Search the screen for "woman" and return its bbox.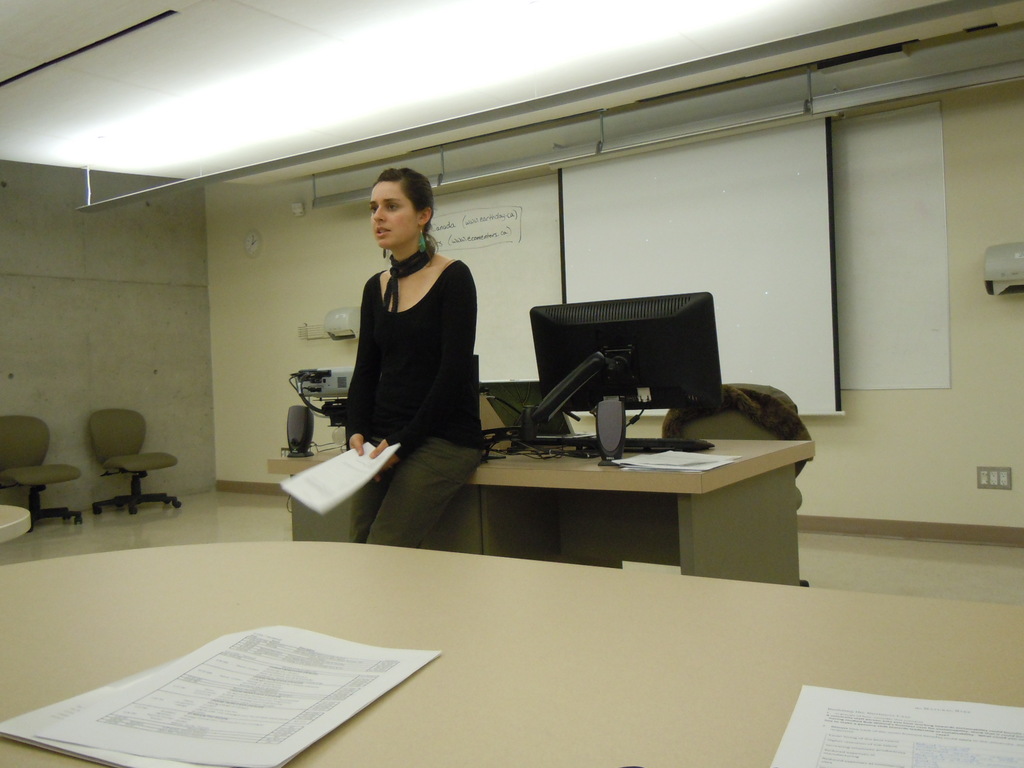
Found: bbox=[321, 147, 483, 515].
